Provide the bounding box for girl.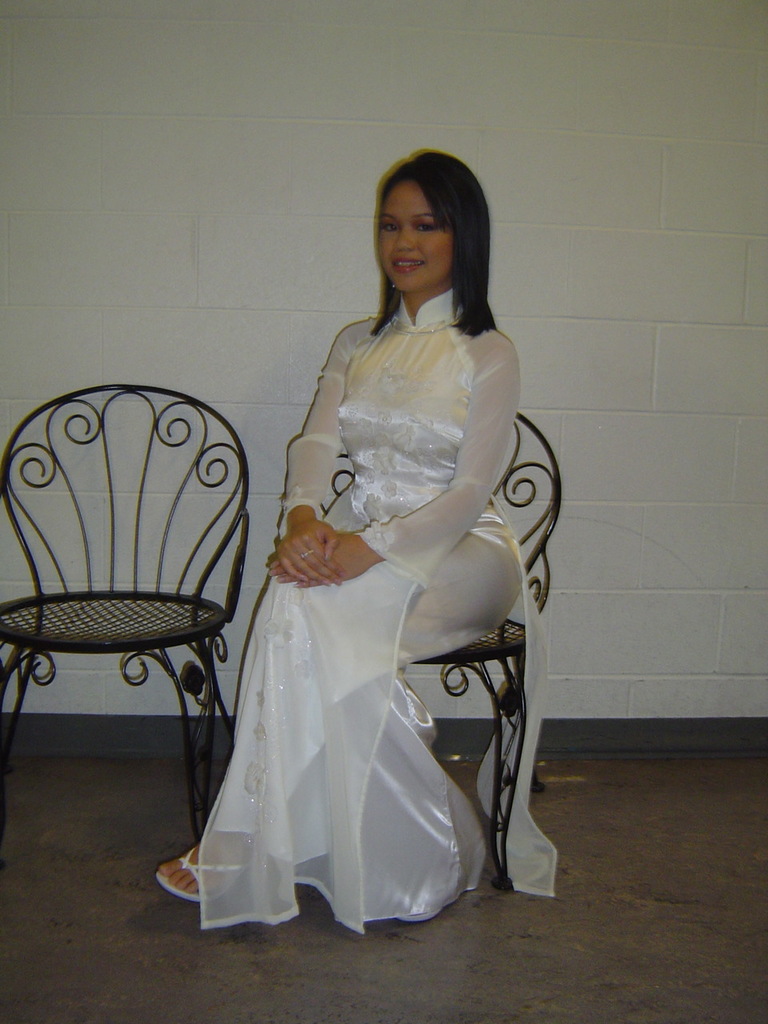
158 150 552 934.
